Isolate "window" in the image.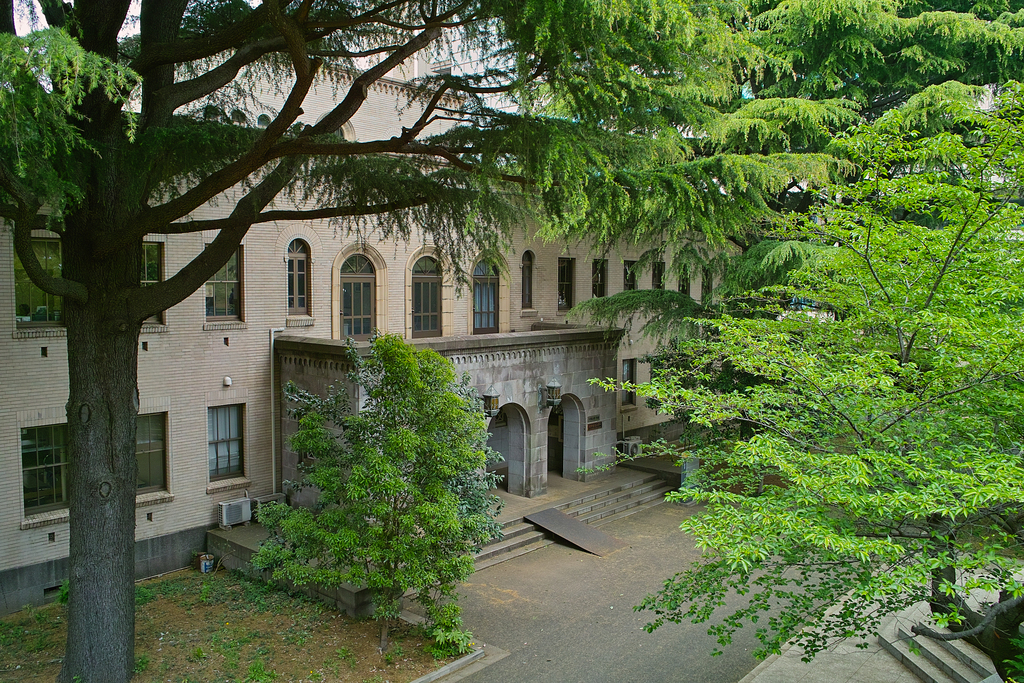
Isolated region: bbox(620, 261, 637, 299).
